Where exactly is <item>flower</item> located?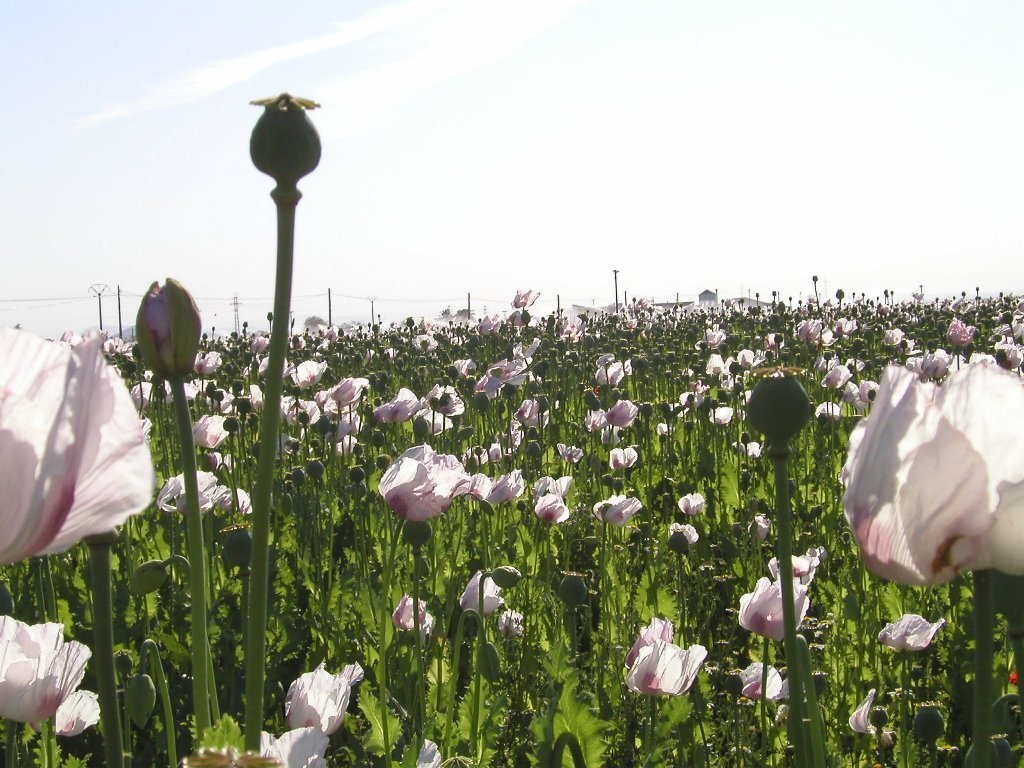
Its bounding box is 379, 442, 476, 521.
